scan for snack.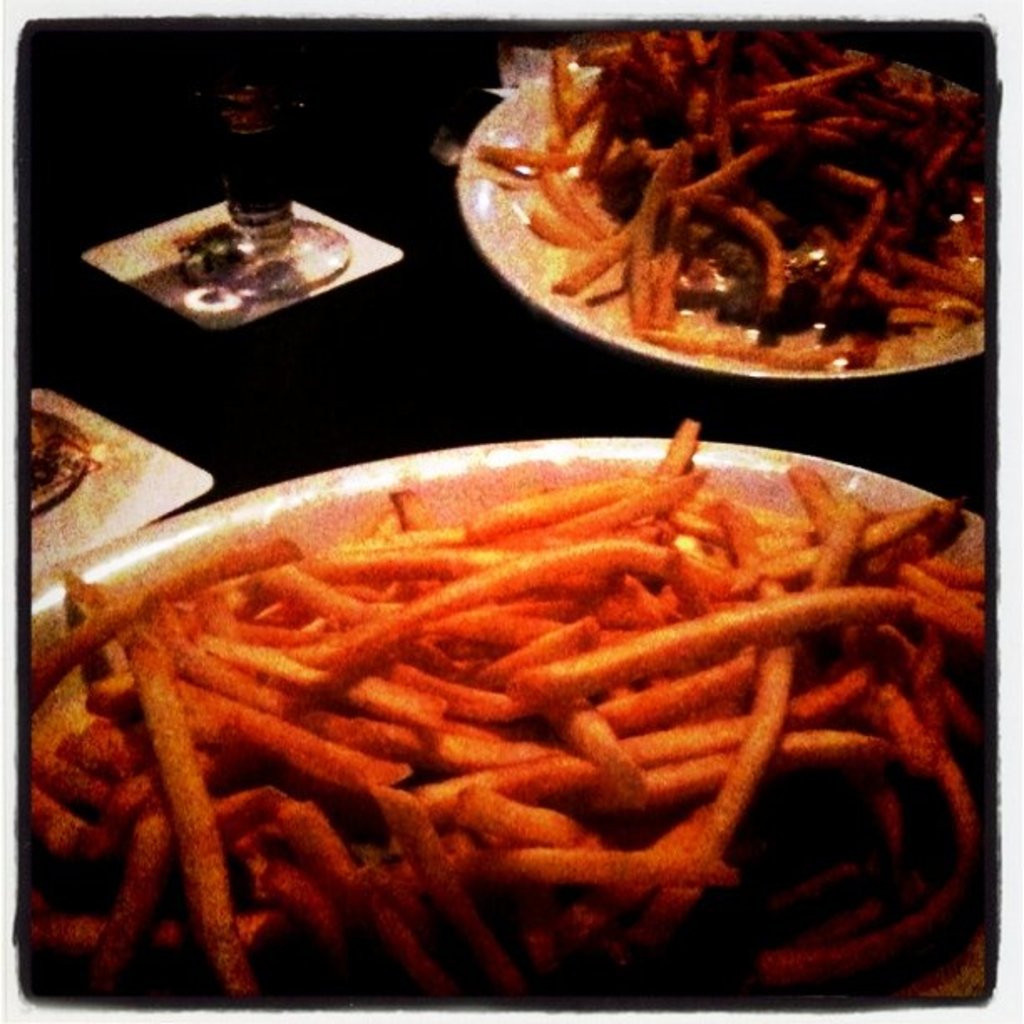
Scan result: Rect(0, 482, 1023, 1023).
